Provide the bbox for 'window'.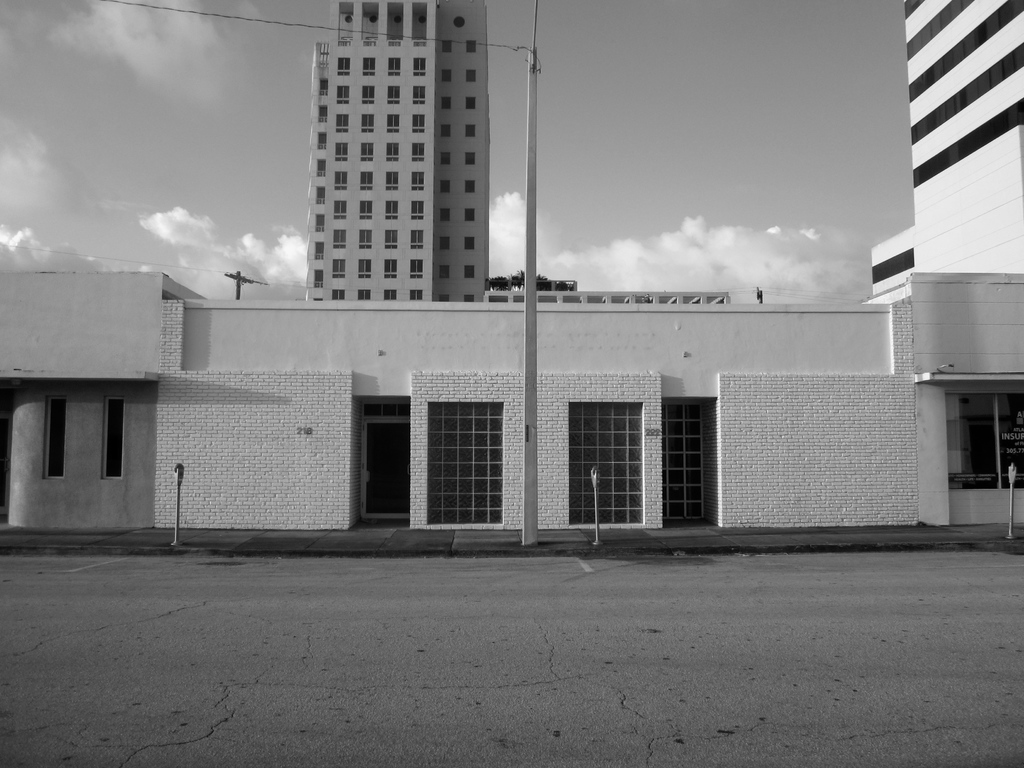
bbox=(383, 259, 396, 280).
